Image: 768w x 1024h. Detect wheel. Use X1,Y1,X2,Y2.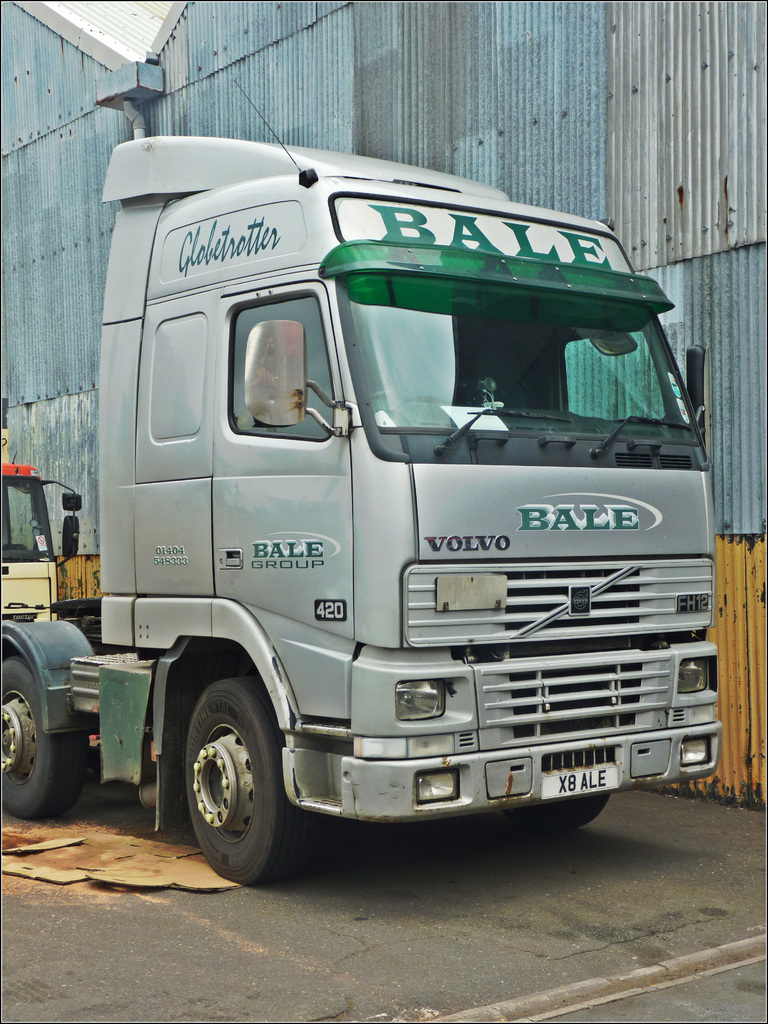
0,653,84,826.
